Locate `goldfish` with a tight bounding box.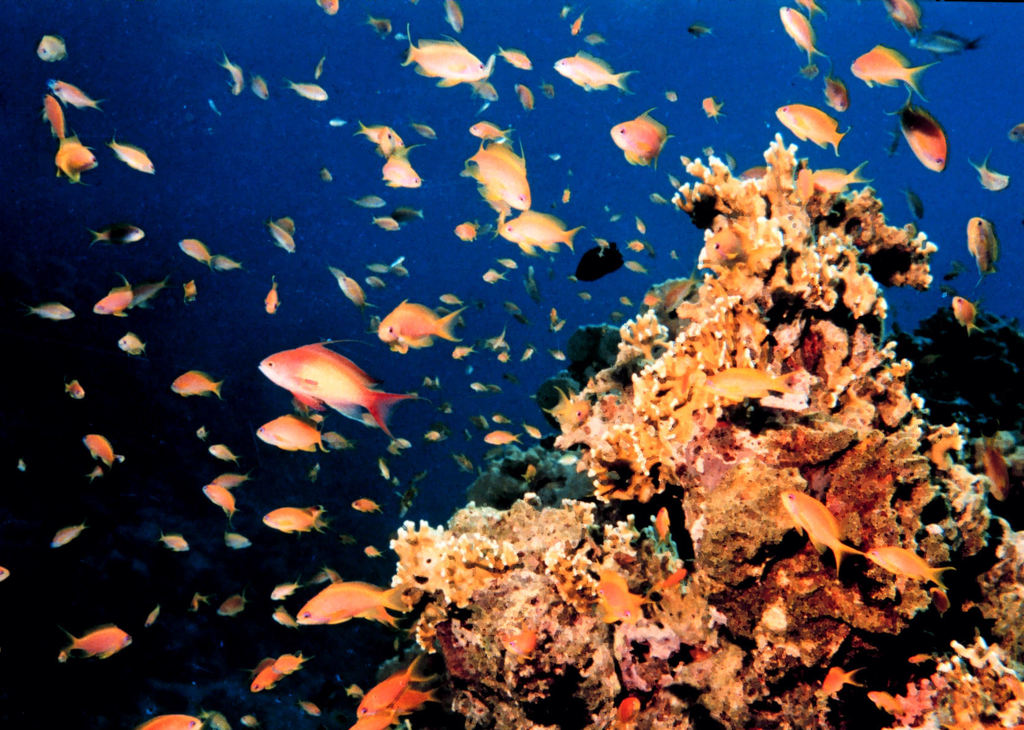
x1=46, y1=77, x2=102, y2=109.
